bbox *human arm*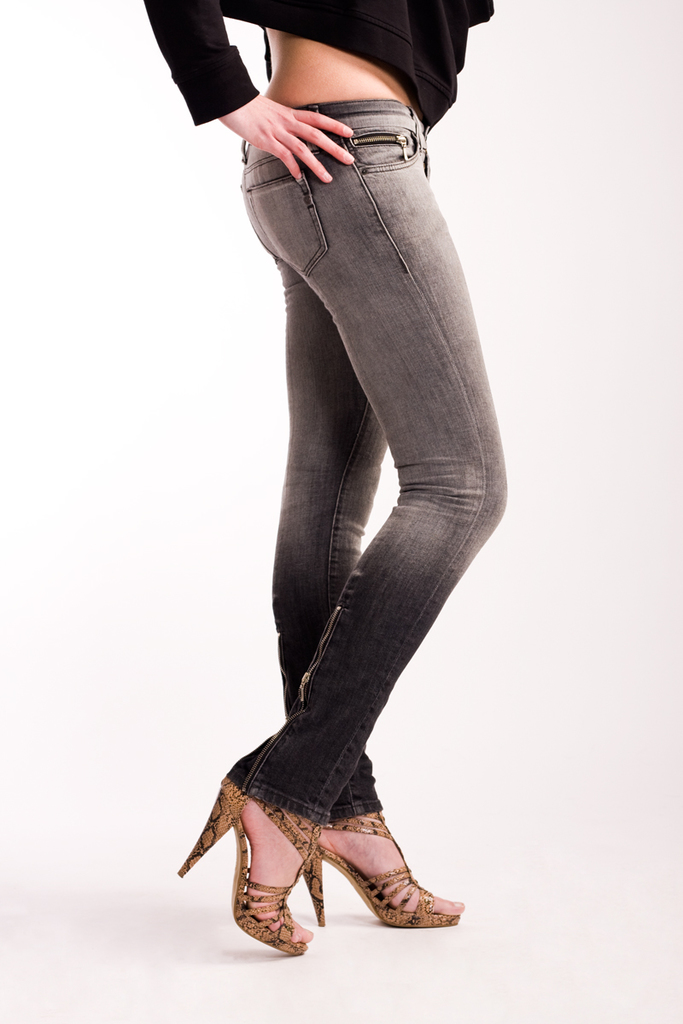
detection(144, 10, 347, 132)
